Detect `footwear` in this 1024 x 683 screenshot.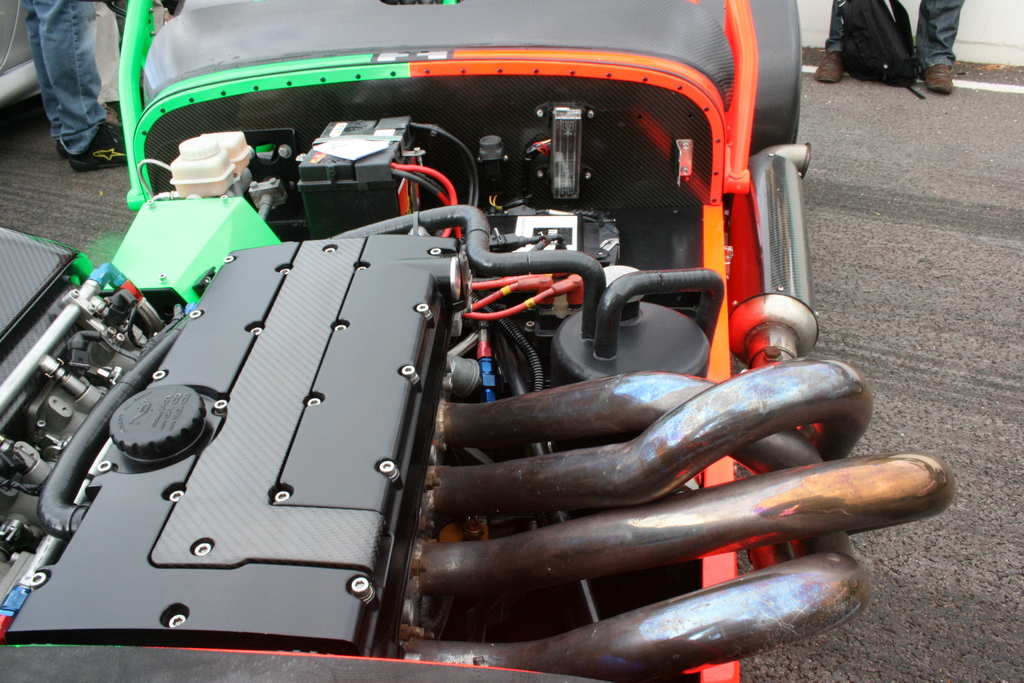
Detection: 70:114:138:177.
